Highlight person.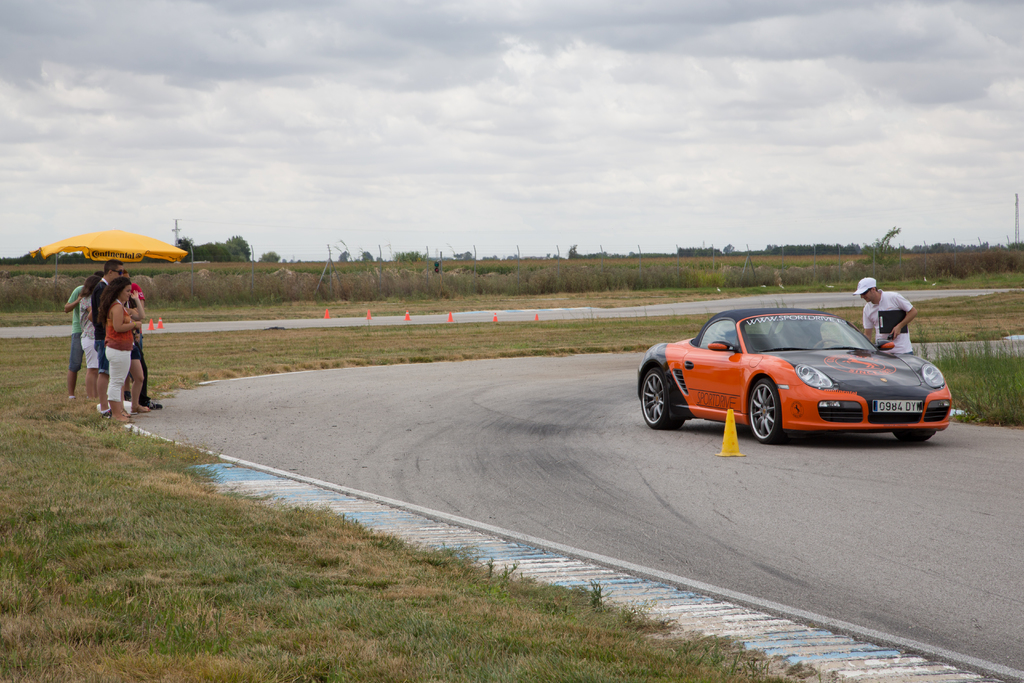
Highlighted region: box(857, 276, 918, 357).
